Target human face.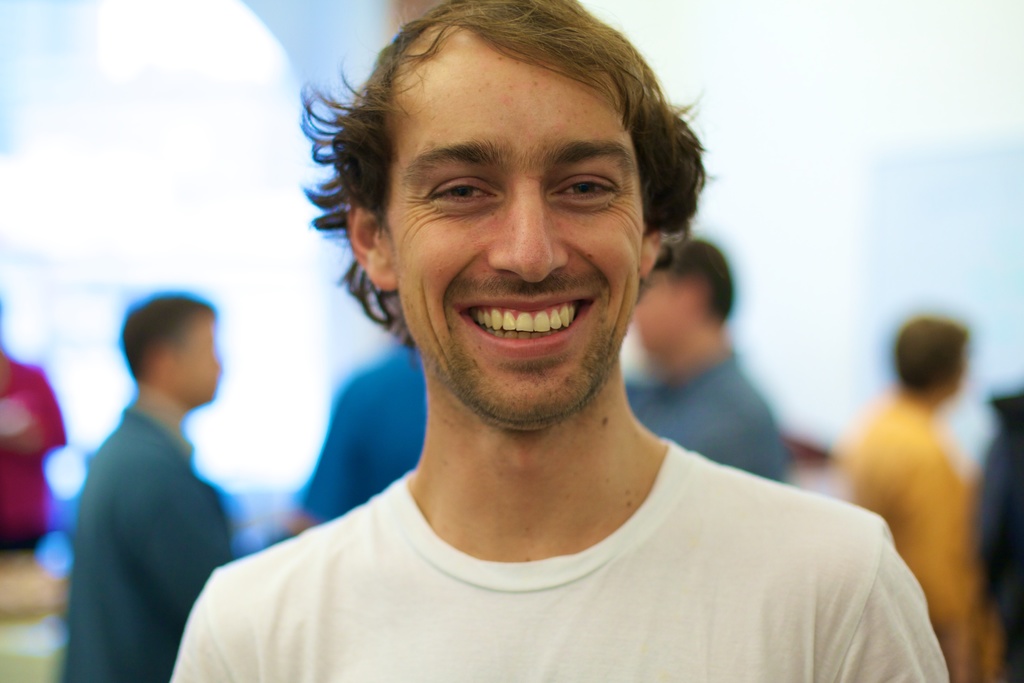
Target region: <region>385, 59, 648, 423</region>.
